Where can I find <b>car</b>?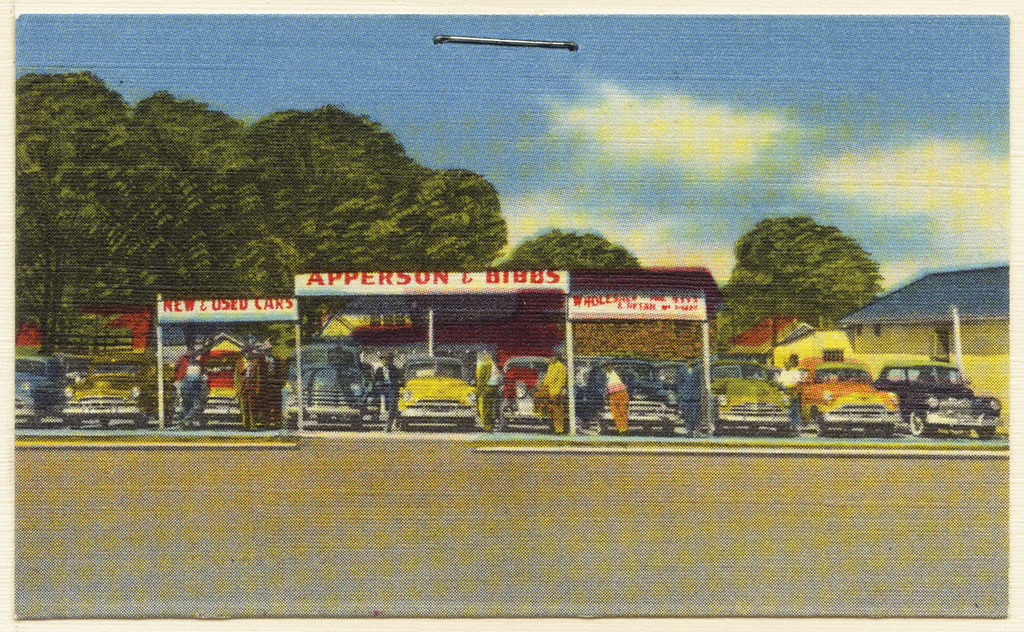
You can find it at box=[63, 351, 171, 420].
